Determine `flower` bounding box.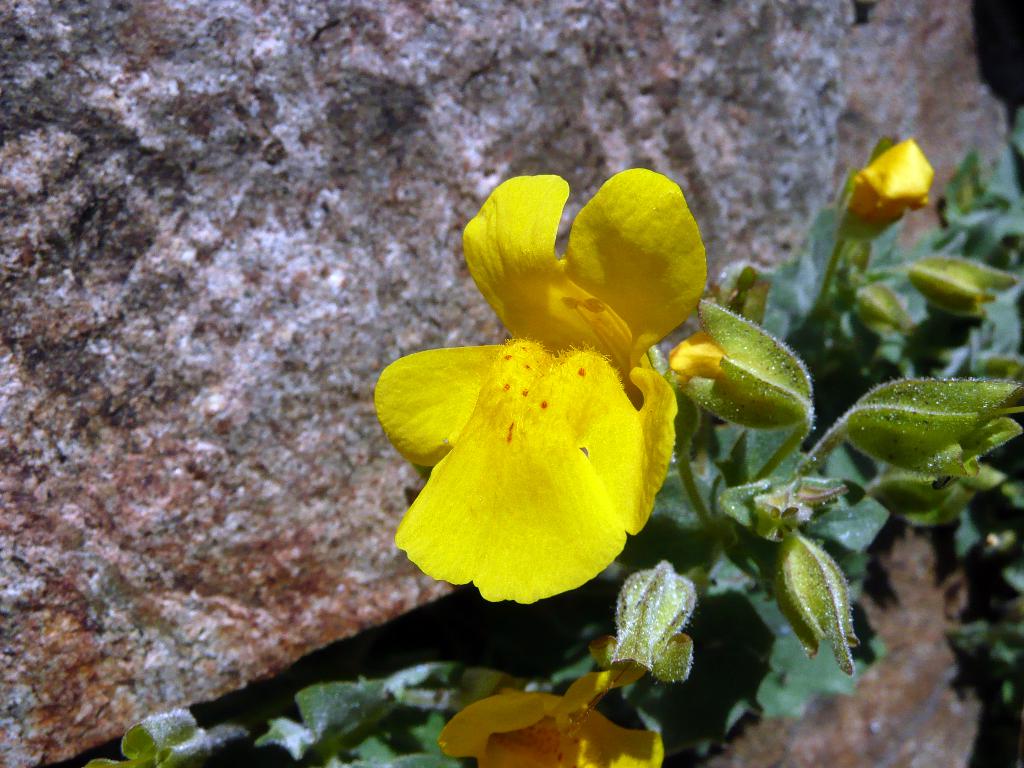
Determined: 847,283,919,335.
